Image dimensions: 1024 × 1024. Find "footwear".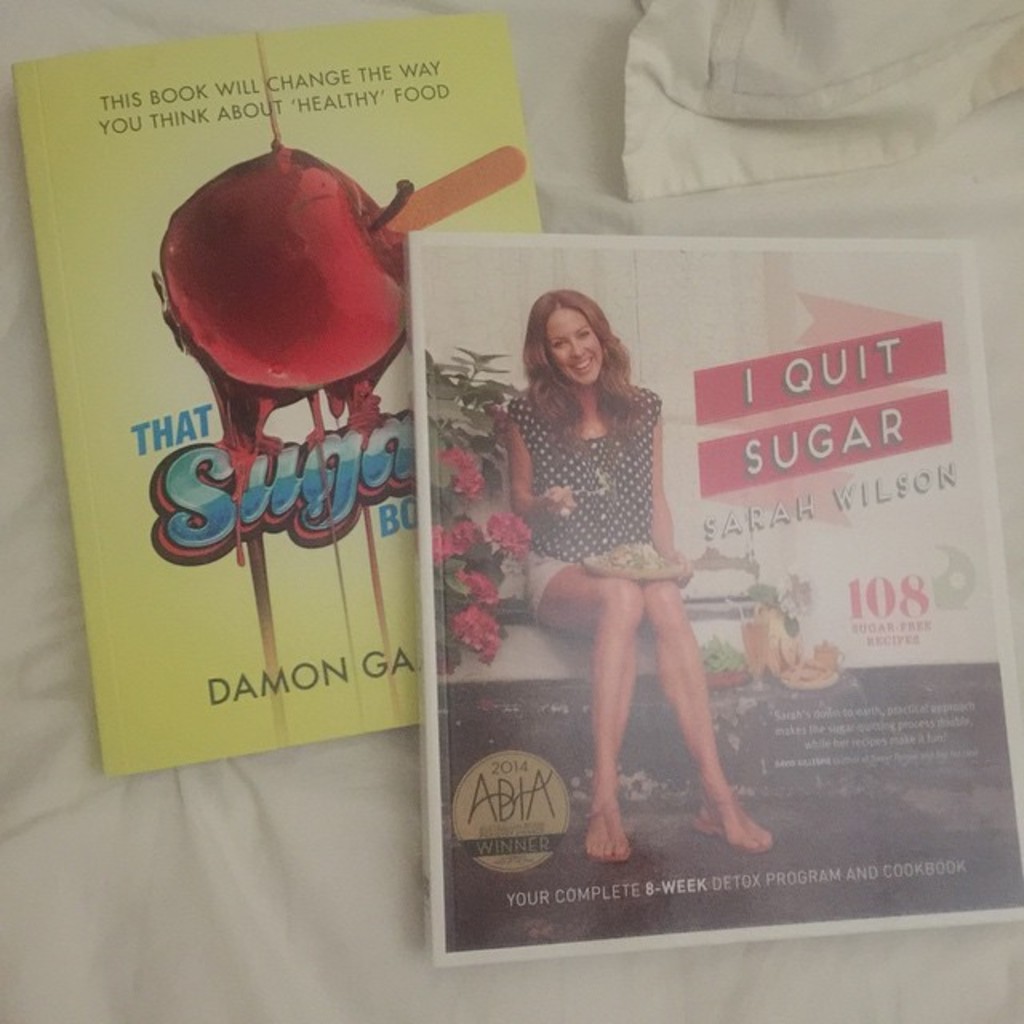
box=[693, 794, 779, 856].
